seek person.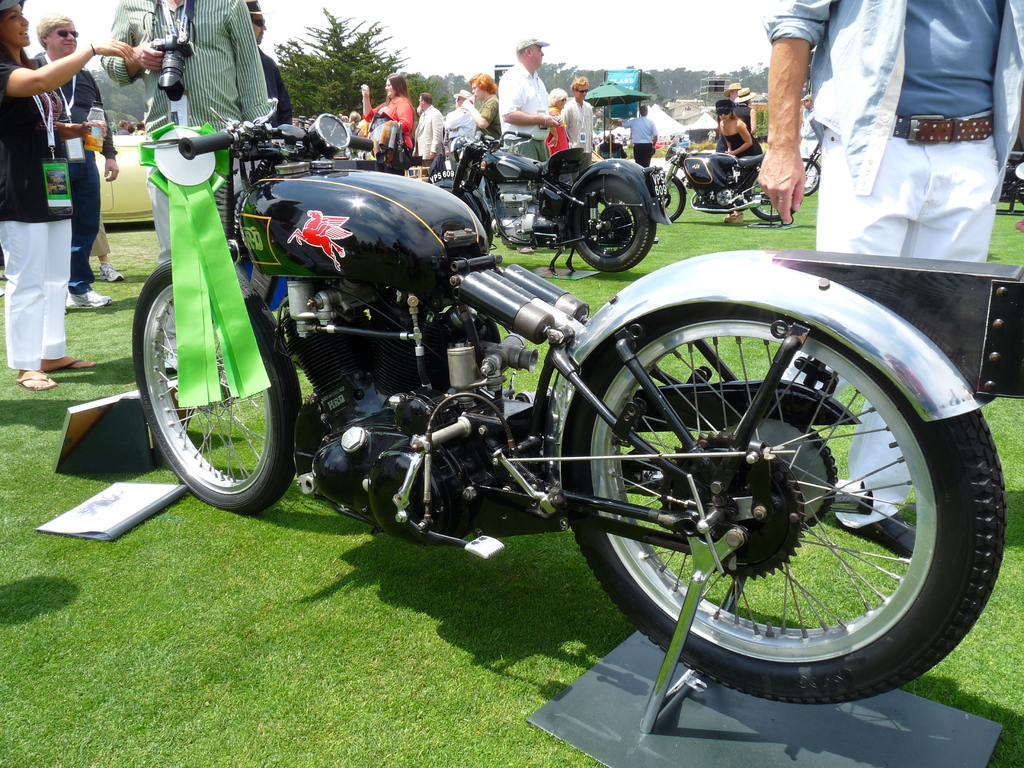
[left=96, top=0, right=267, bottom=373].
